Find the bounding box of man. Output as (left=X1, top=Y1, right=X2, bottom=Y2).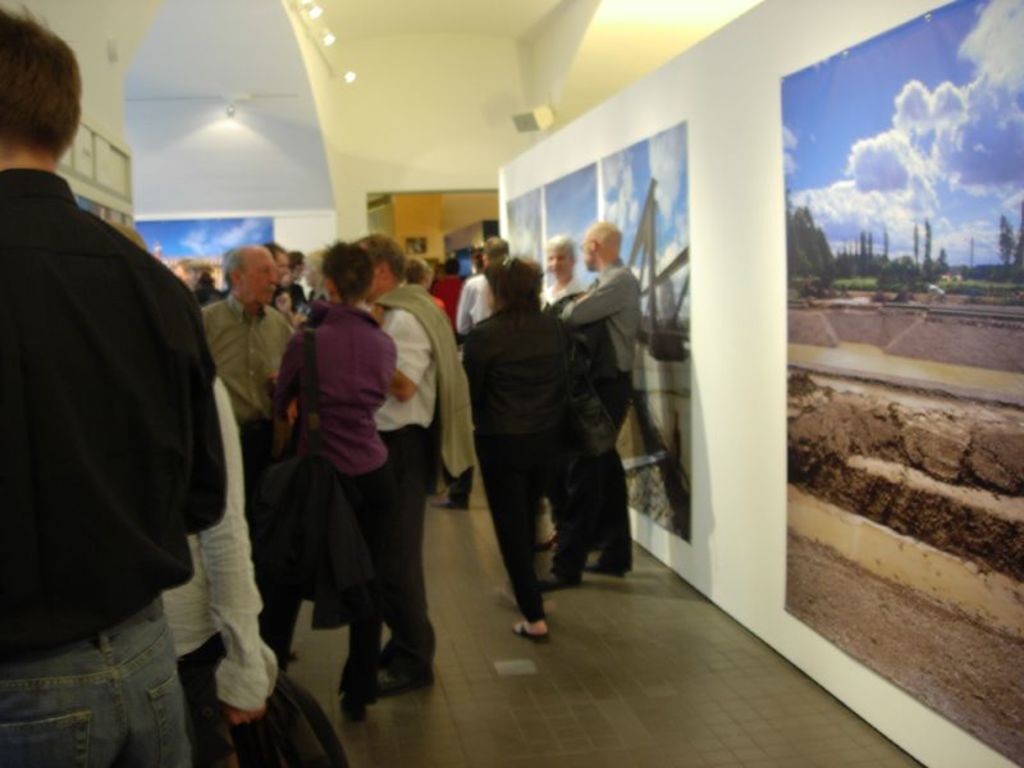
(left=348, top=236, right=456, bottom=691).
